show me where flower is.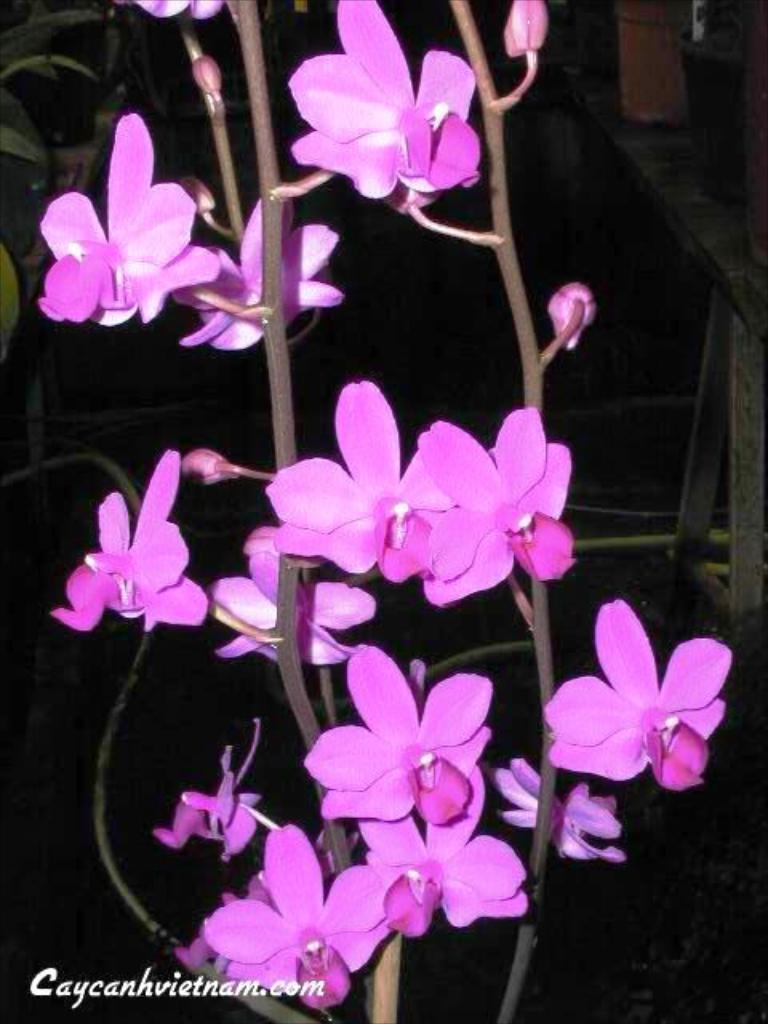
flower is at Rect(50, 450, 211, 632).
